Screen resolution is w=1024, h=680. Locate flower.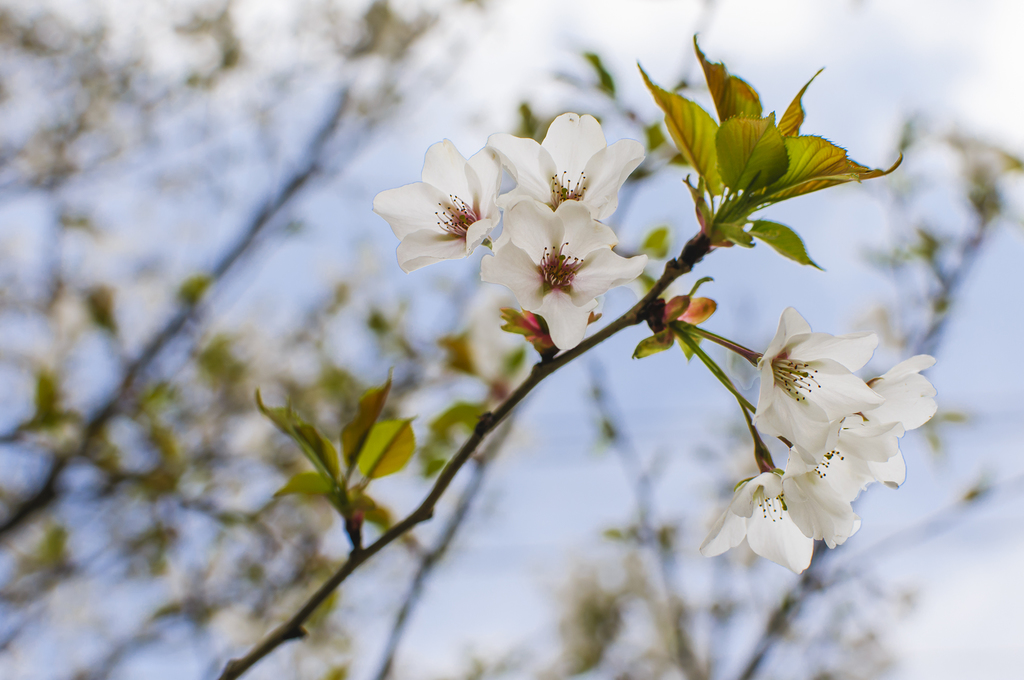
(372,139,496,279).
